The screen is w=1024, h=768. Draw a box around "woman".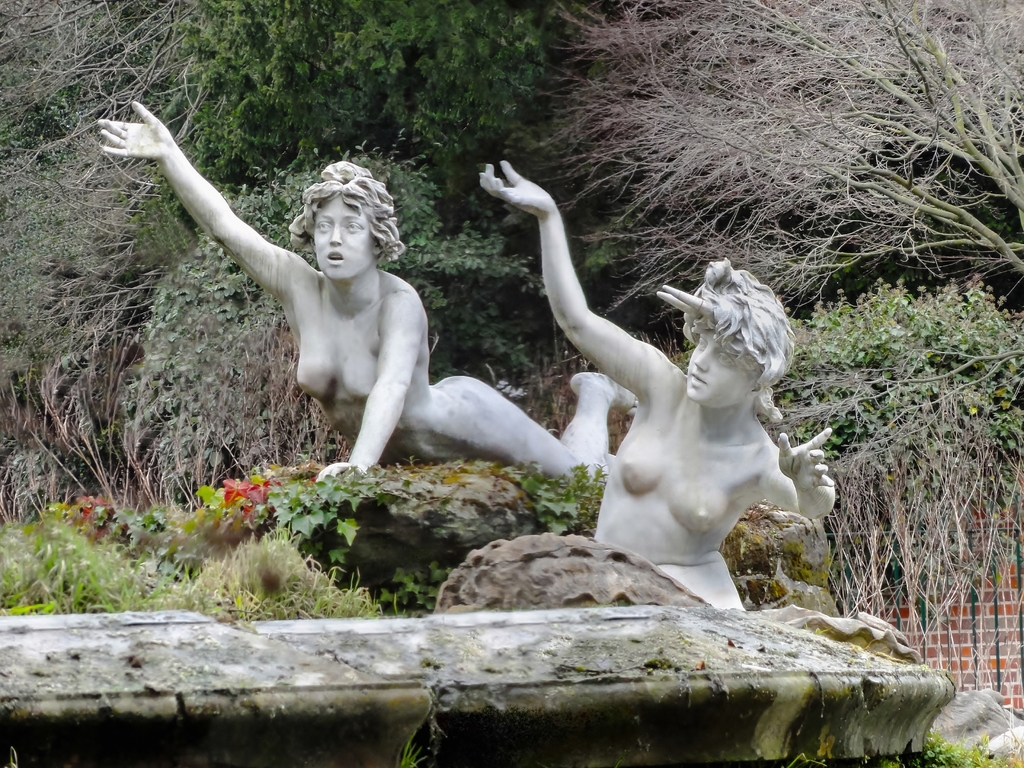
(x1=85, y1=103, x2=474, y2=502).
